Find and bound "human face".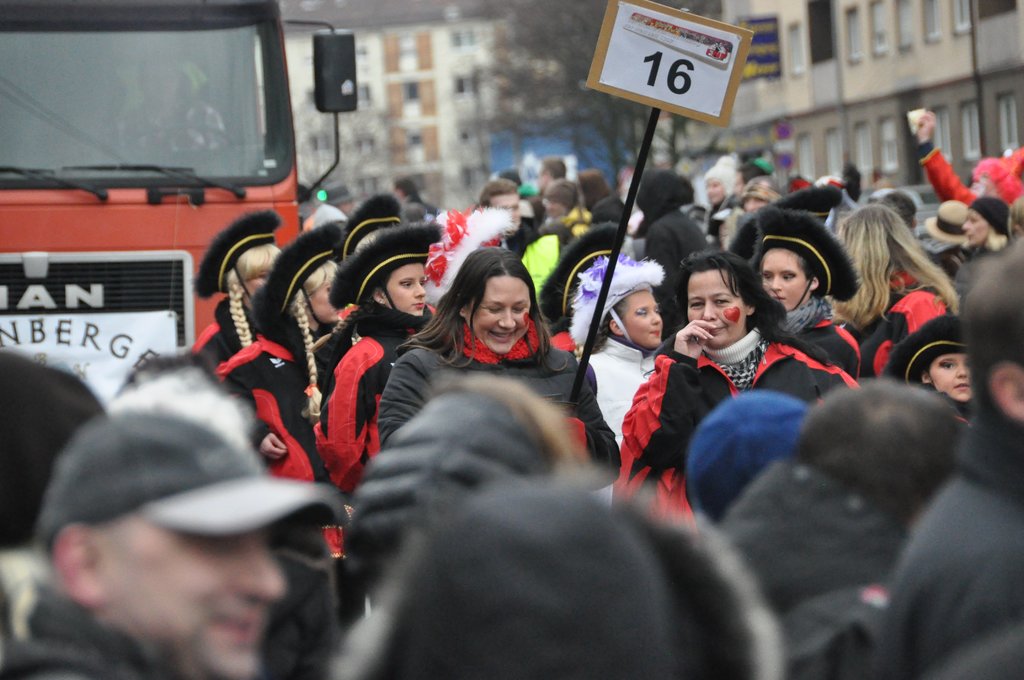
Bound: BBox(630, 287, 665, 349).
